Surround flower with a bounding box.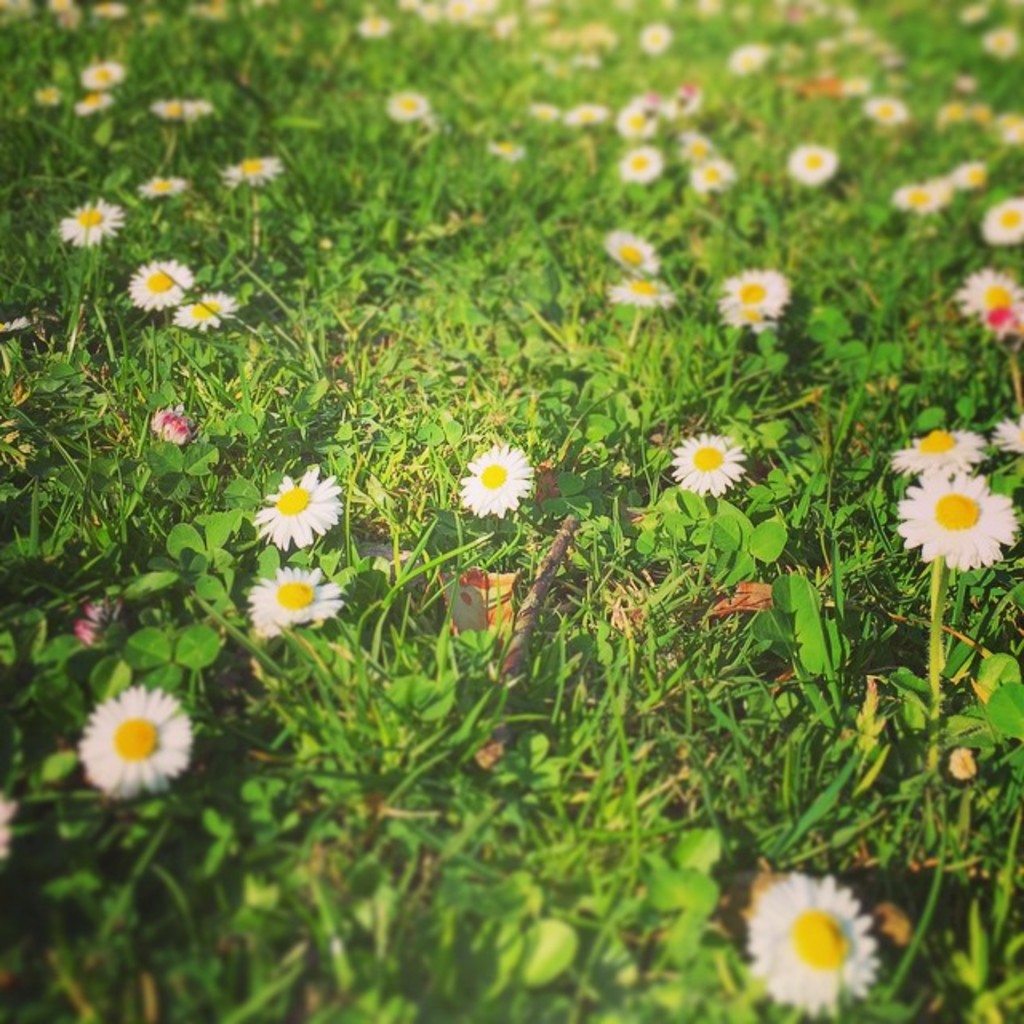
bbox=[123, 259, 192, 310].
